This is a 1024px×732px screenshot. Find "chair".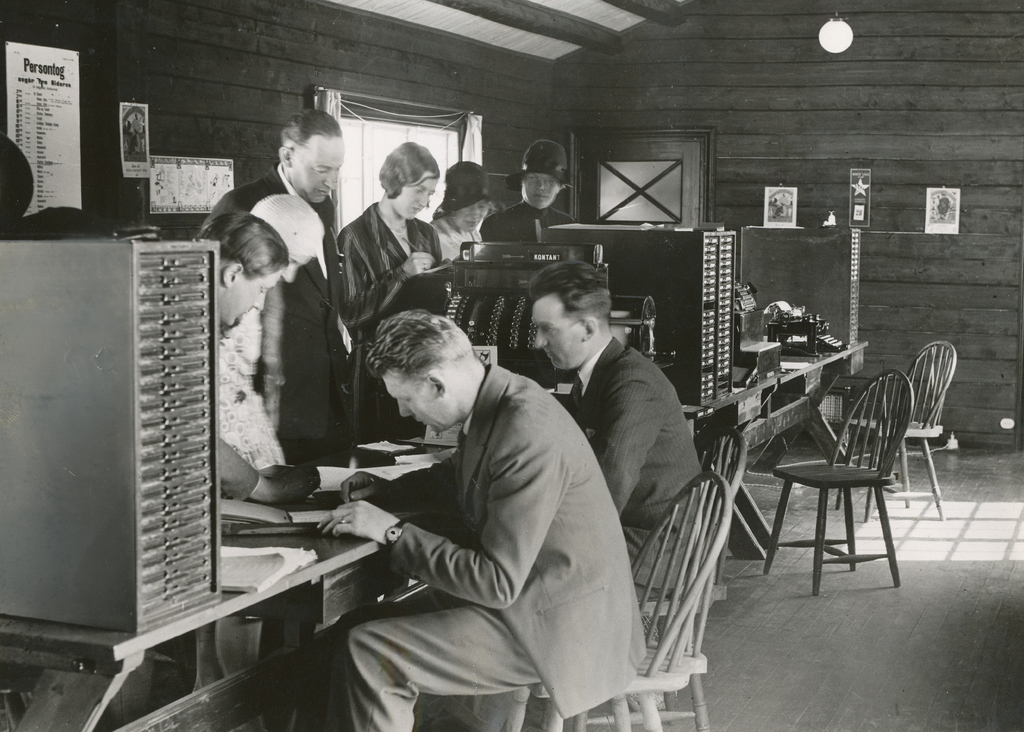
Bounding box: x1=502 y1=468 x2=735 y2=731.
